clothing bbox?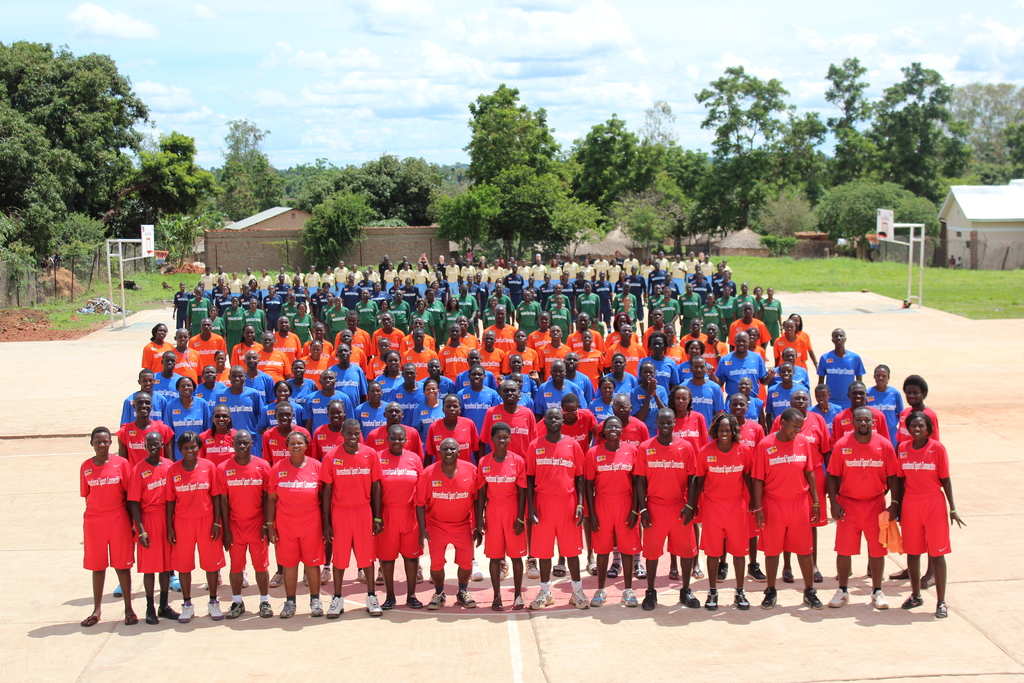
198,288,211,299
